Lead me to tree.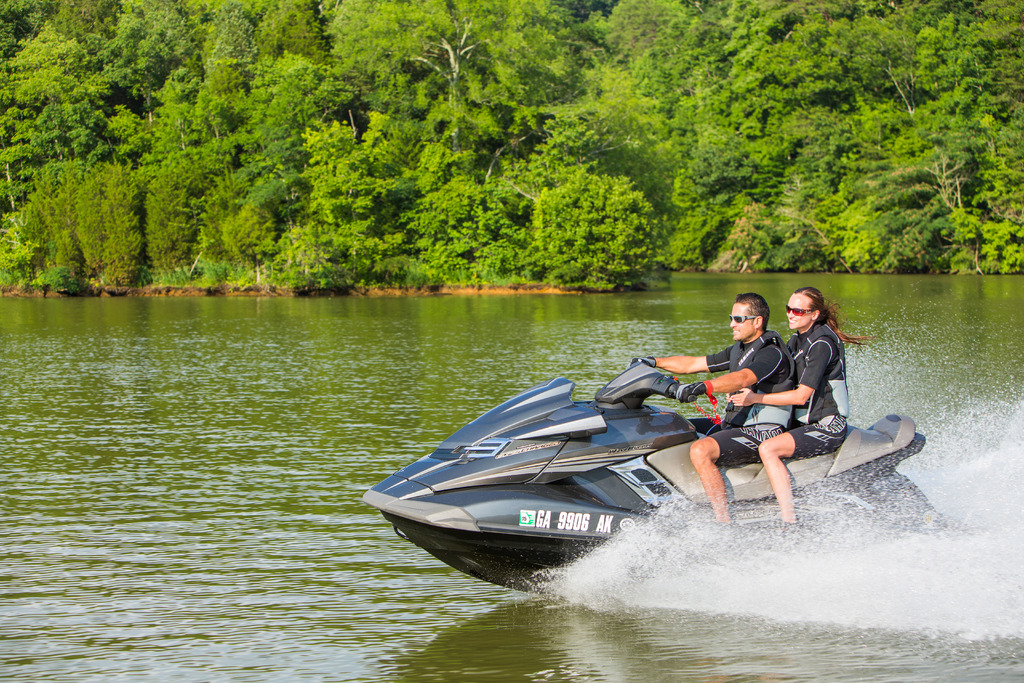
Lead to 532, 161, 657, 288.
